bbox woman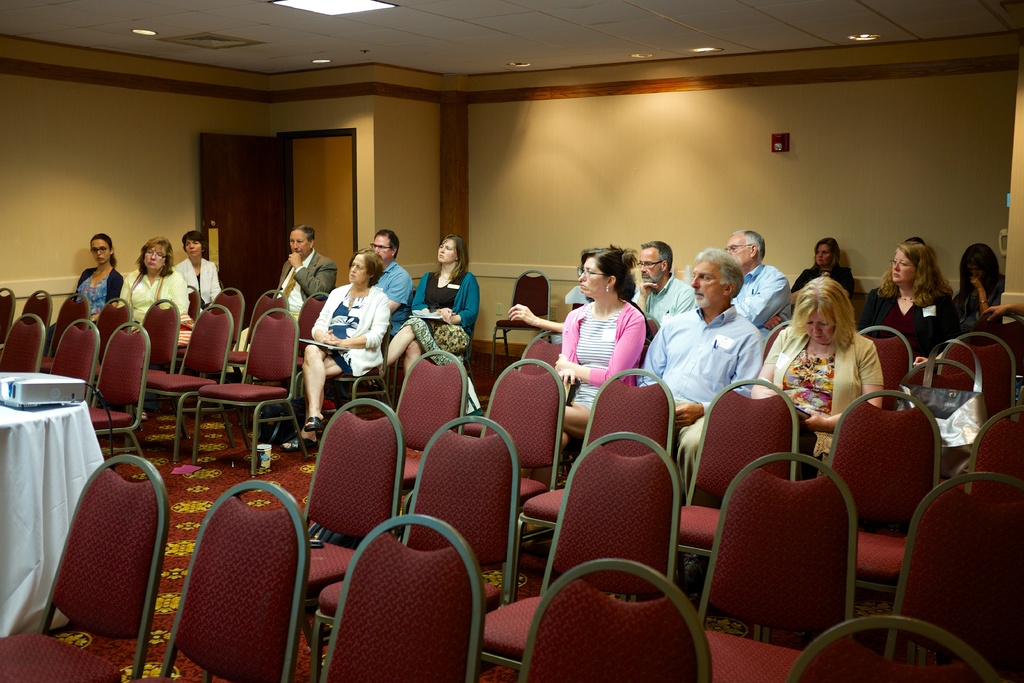
[364,233,483,379]
